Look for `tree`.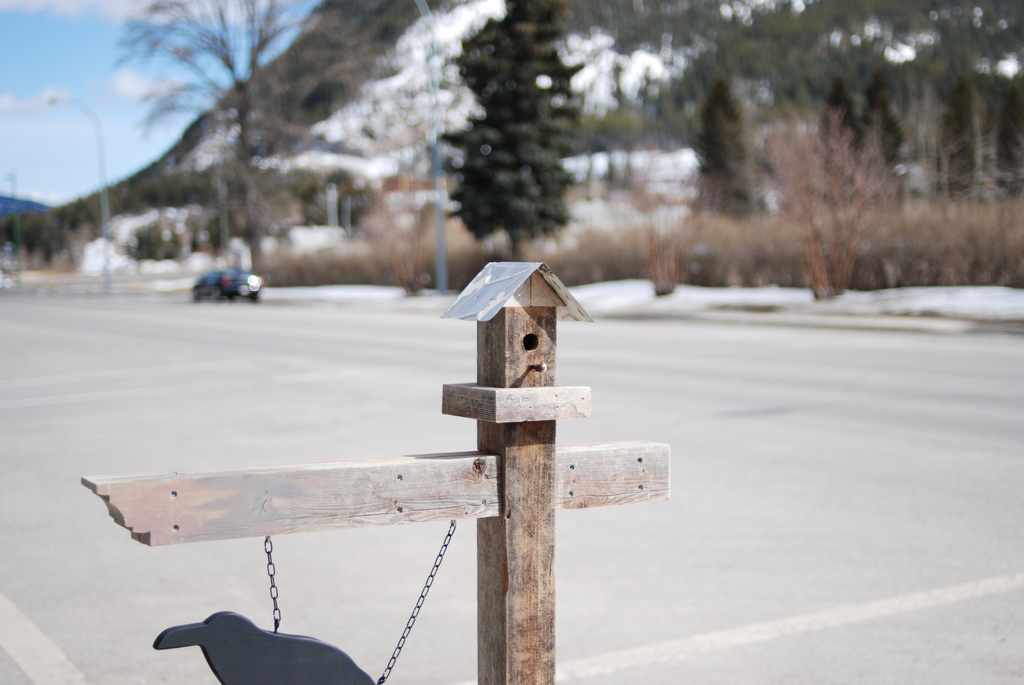
Found: 433 0 580 303.
